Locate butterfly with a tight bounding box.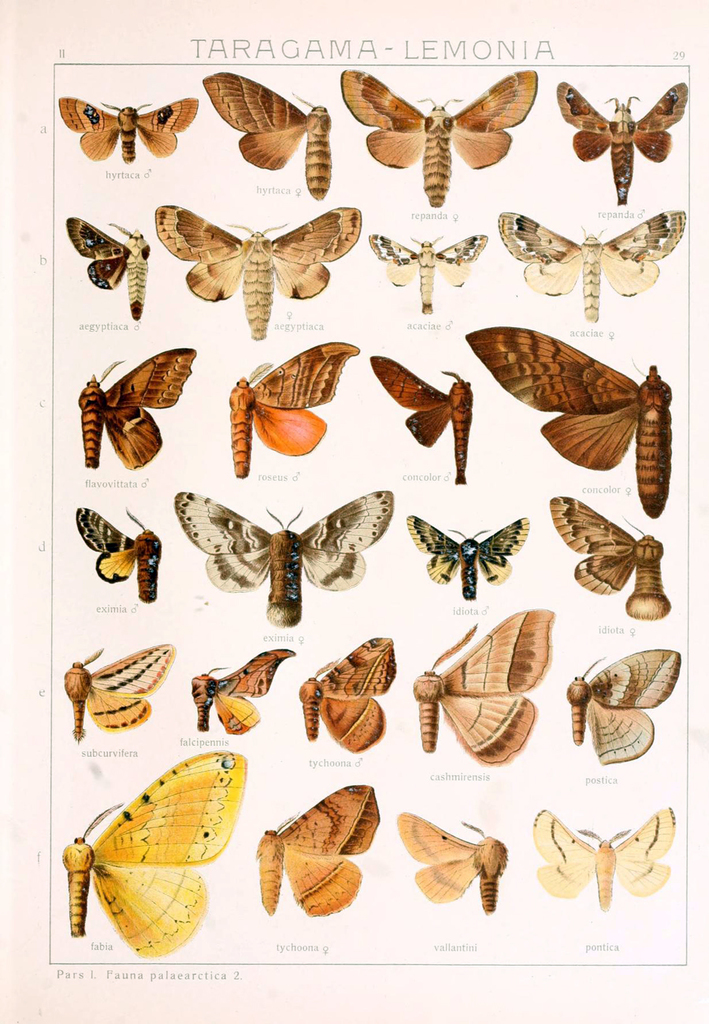
bbox=[184, 639, 295, 754].
